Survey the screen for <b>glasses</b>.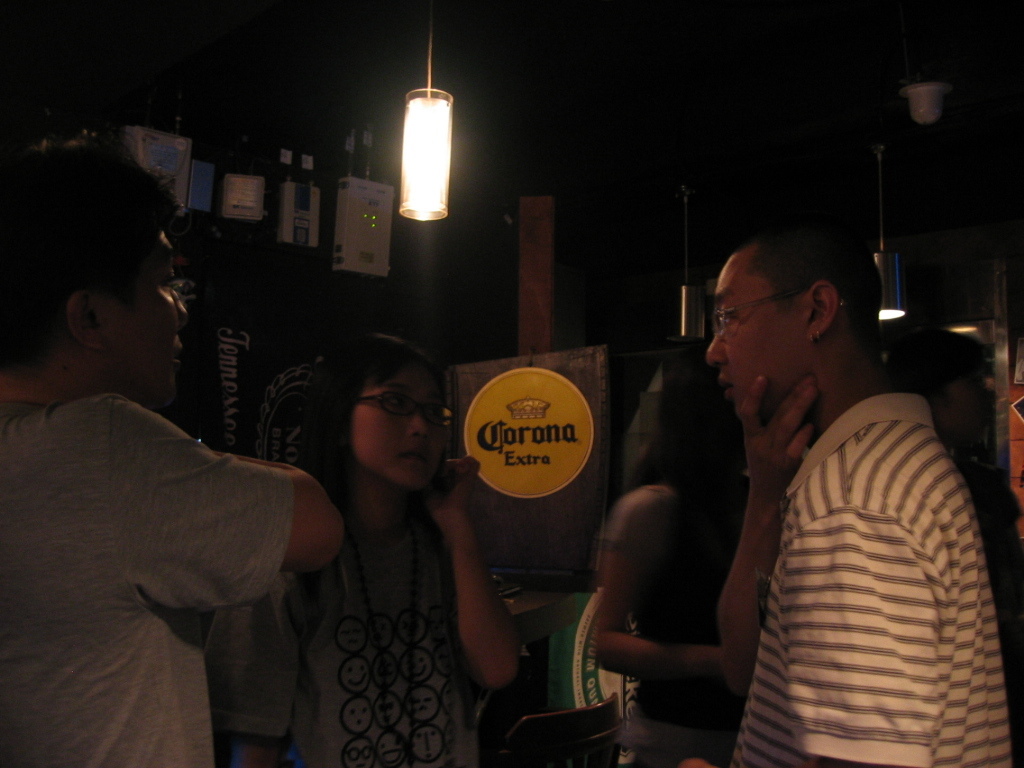
Survey found: l=711, t=292, r=795, b=336.
